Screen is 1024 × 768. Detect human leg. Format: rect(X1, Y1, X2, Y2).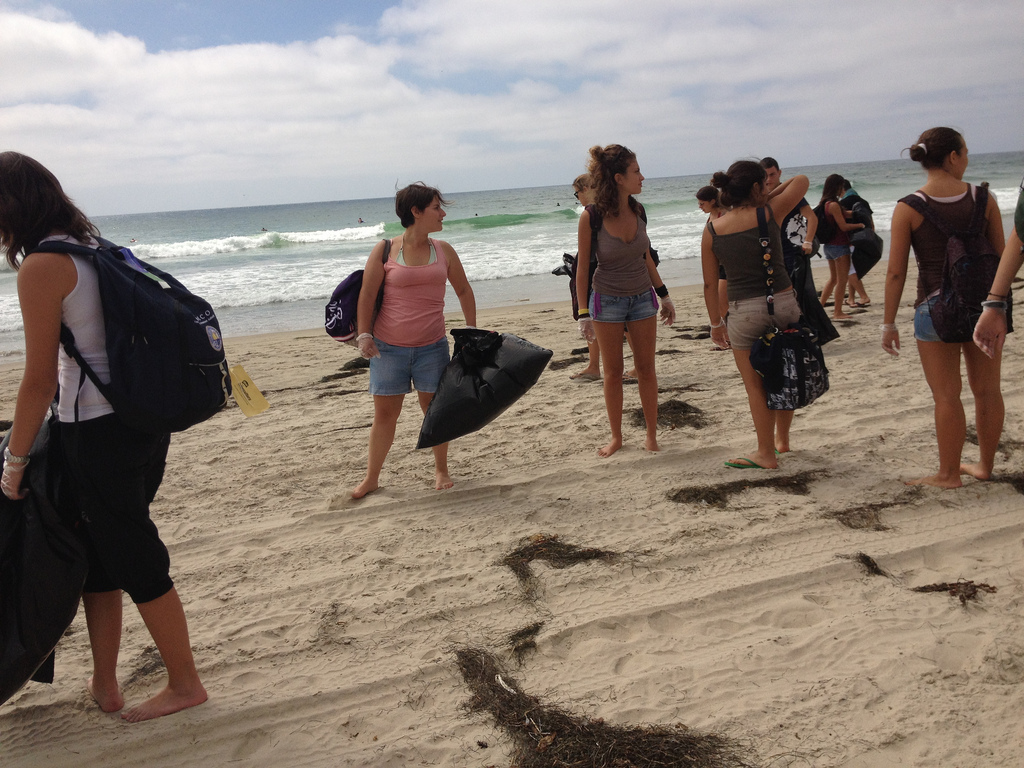
rect(828, 242, 856, 322).
